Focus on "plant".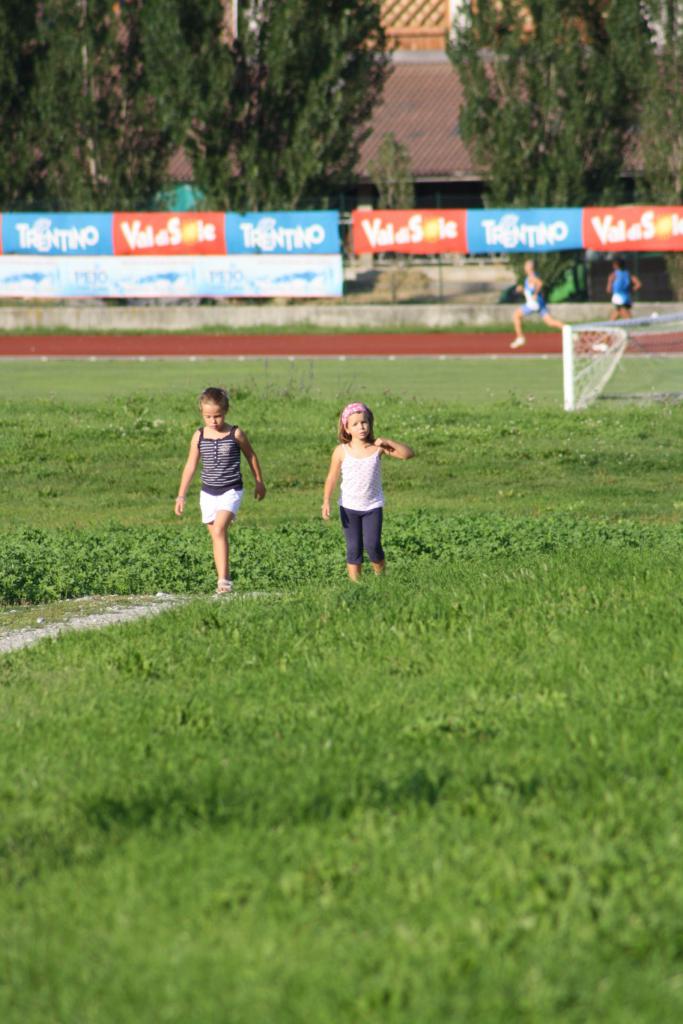
Focused at [left=355, top=127, right=419, bottom=218].
